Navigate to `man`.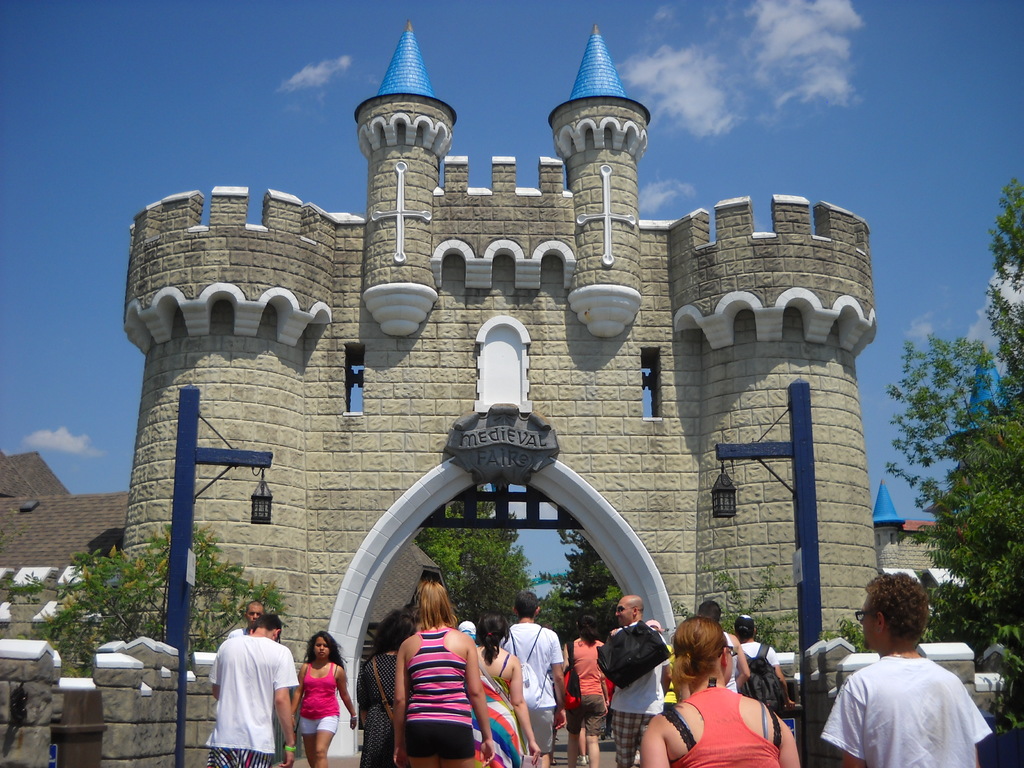
Navigation target: BBox(204, 612, 300, 767).
